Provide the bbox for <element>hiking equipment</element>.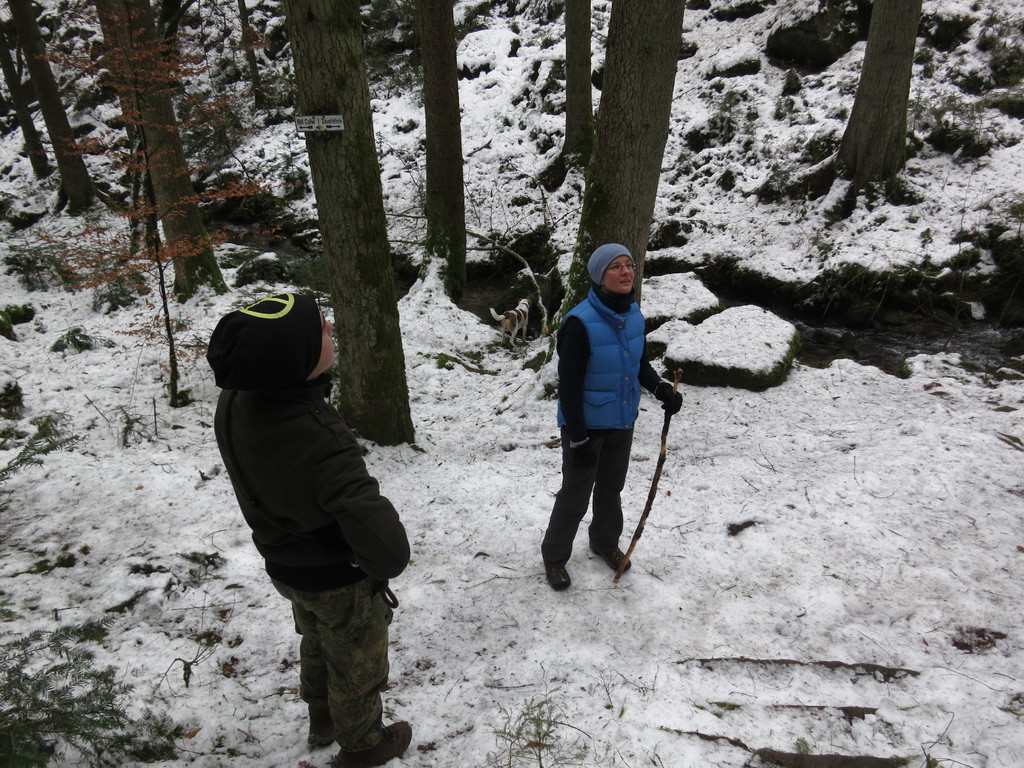
pyautogui.locateOnScreen(616, 361, 679, 589).
